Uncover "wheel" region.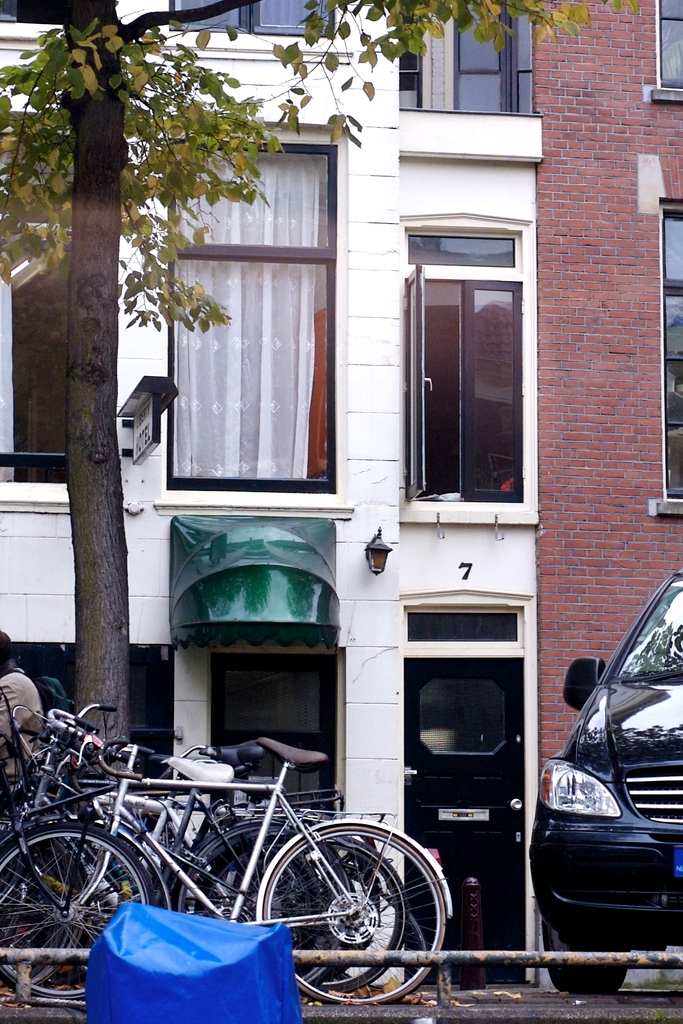
Uncovered: (left=542, top=916, right=626, bottom=996).
